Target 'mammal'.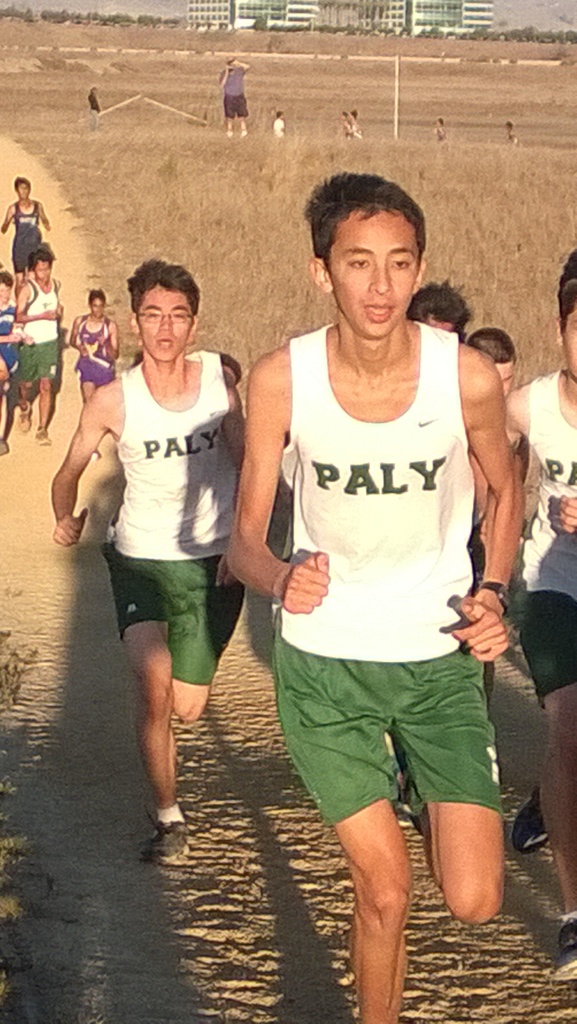
Target region: (x1=409, y1=277, x2=474, y2=344).
